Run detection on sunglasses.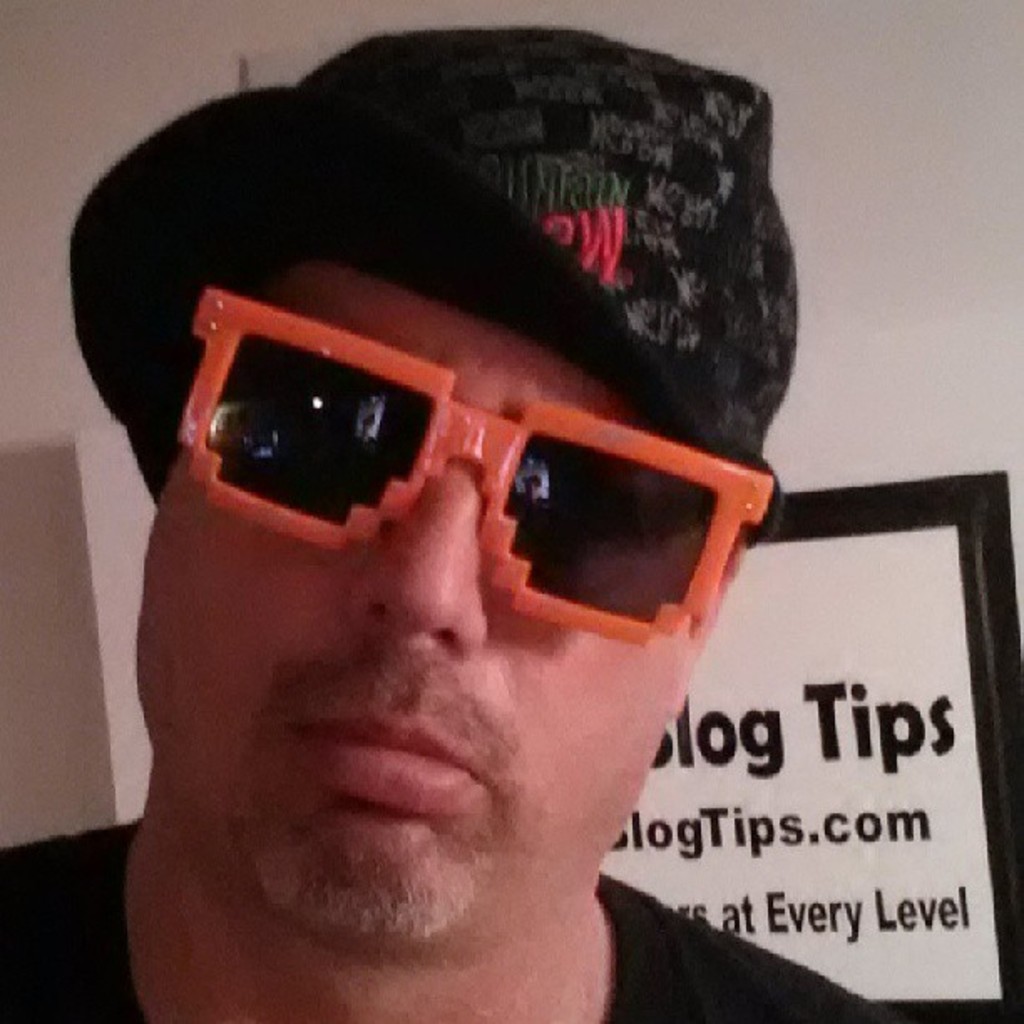
Result: x1=177, y1=284, x2=783, y2=643.
